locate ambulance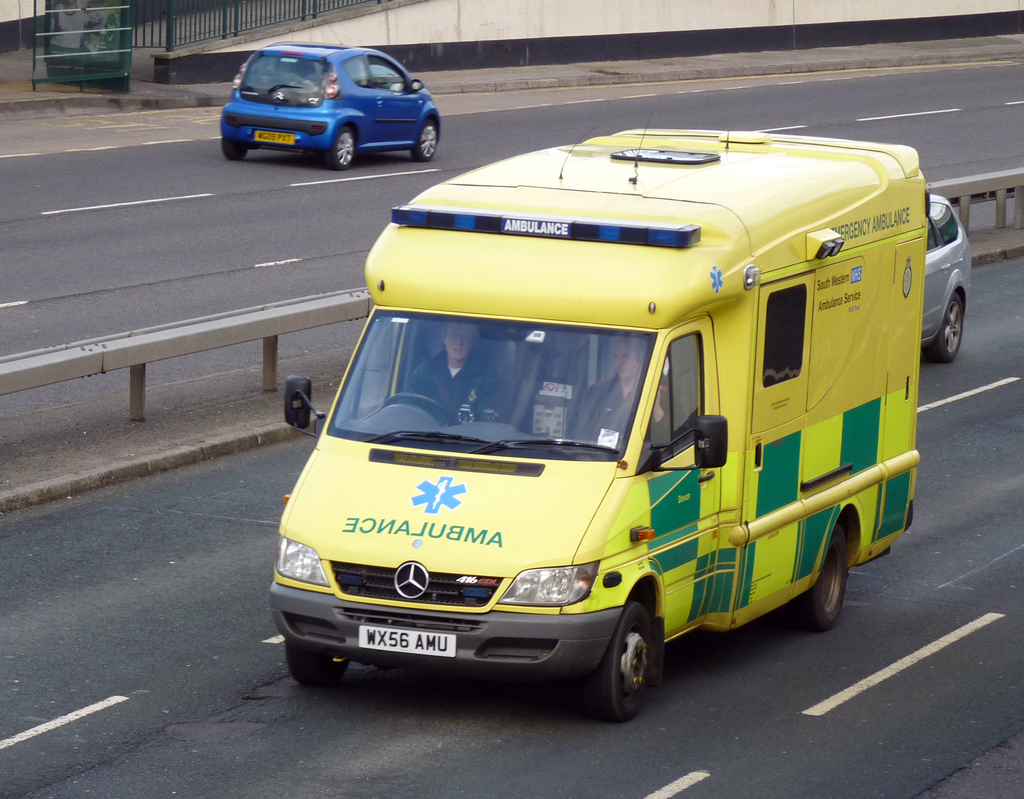
{"left": 264, "top": 123, "right": 931, "bottom": 720}
